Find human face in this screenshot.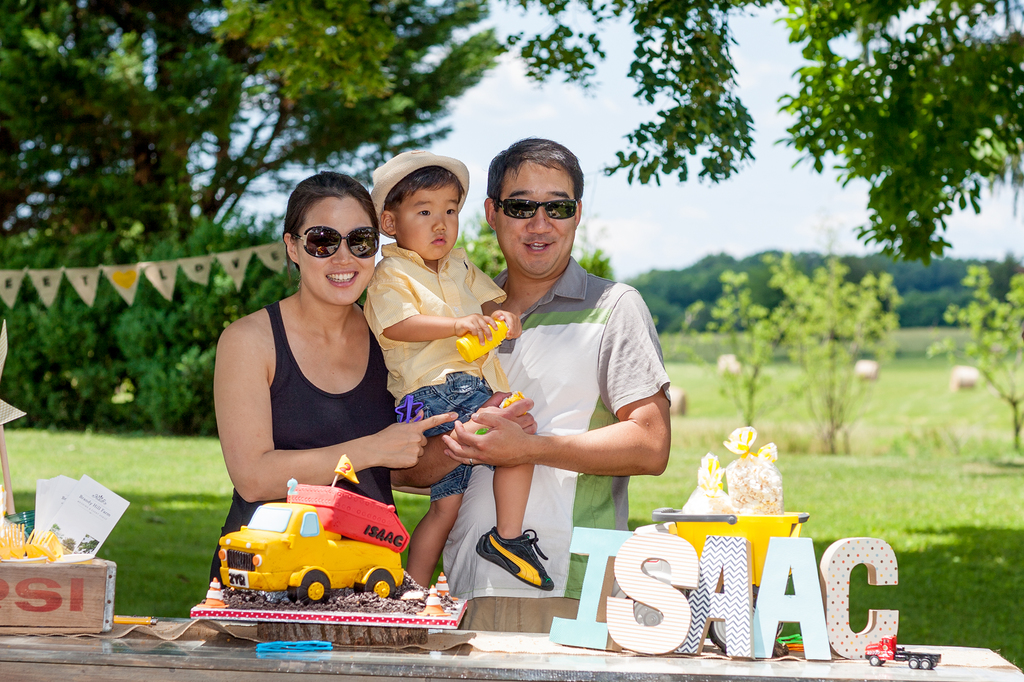
The bounding box for human face is {"x1": 295, "y1": 200, "x2": 376, "y2": 311}.
